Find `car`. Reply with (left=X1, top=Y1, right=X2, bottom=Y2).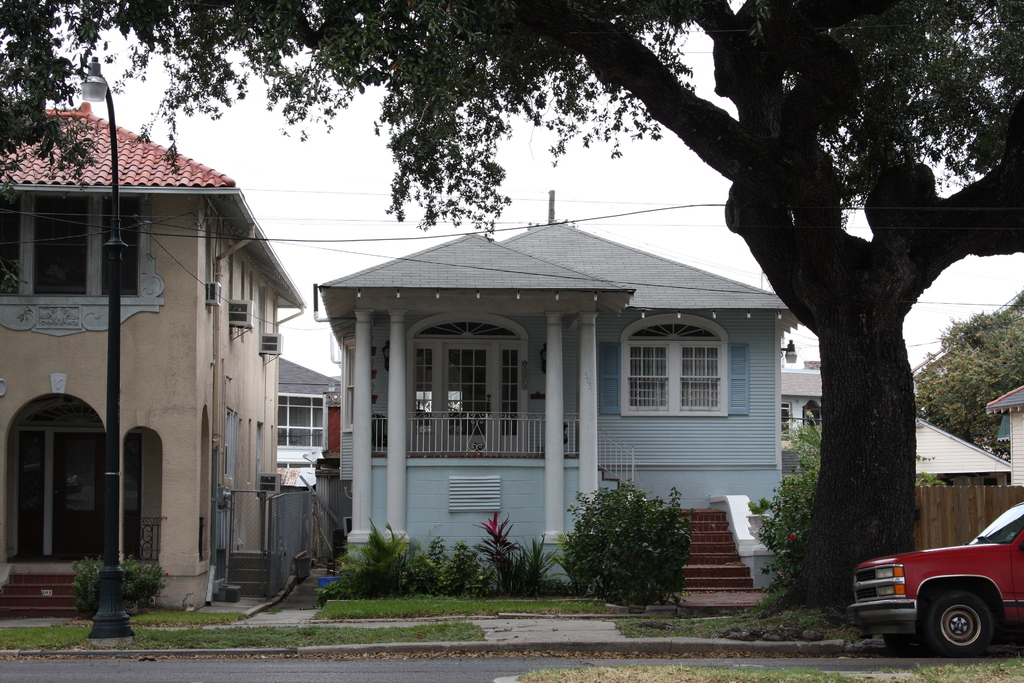
(left=849, top=506, right=1023, bottom=659).
